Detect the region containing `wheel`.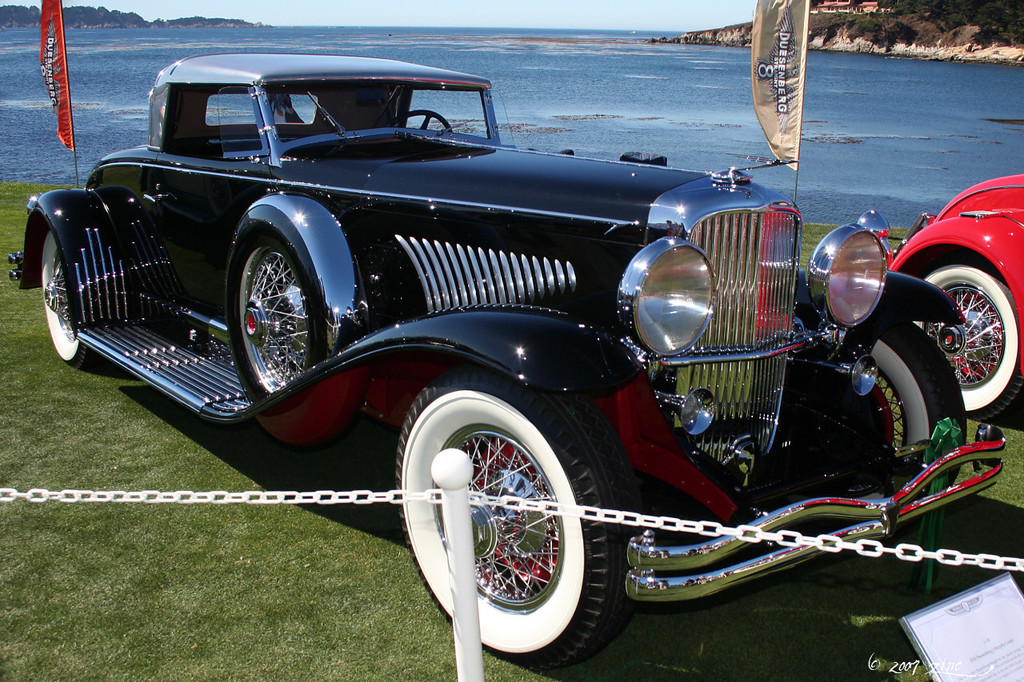
Rect(35, 225, 114, 373).
